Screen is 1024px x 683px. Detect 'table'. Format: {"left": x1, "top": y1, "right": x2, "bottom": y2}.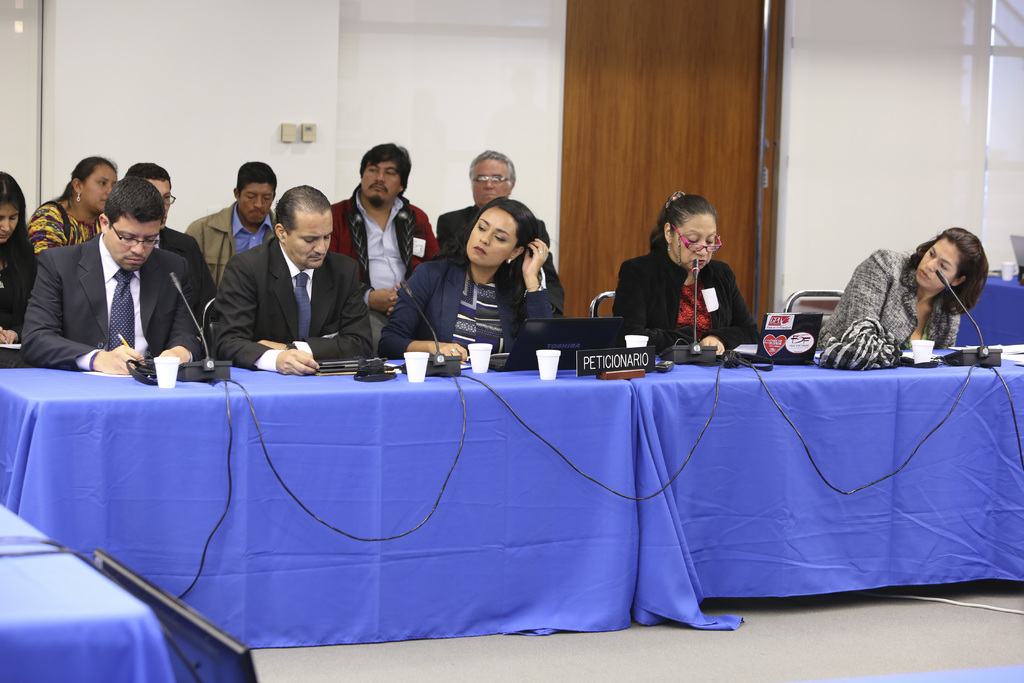
{"left": 0, "top": 503, "right": 189, "bottom": 682}.
